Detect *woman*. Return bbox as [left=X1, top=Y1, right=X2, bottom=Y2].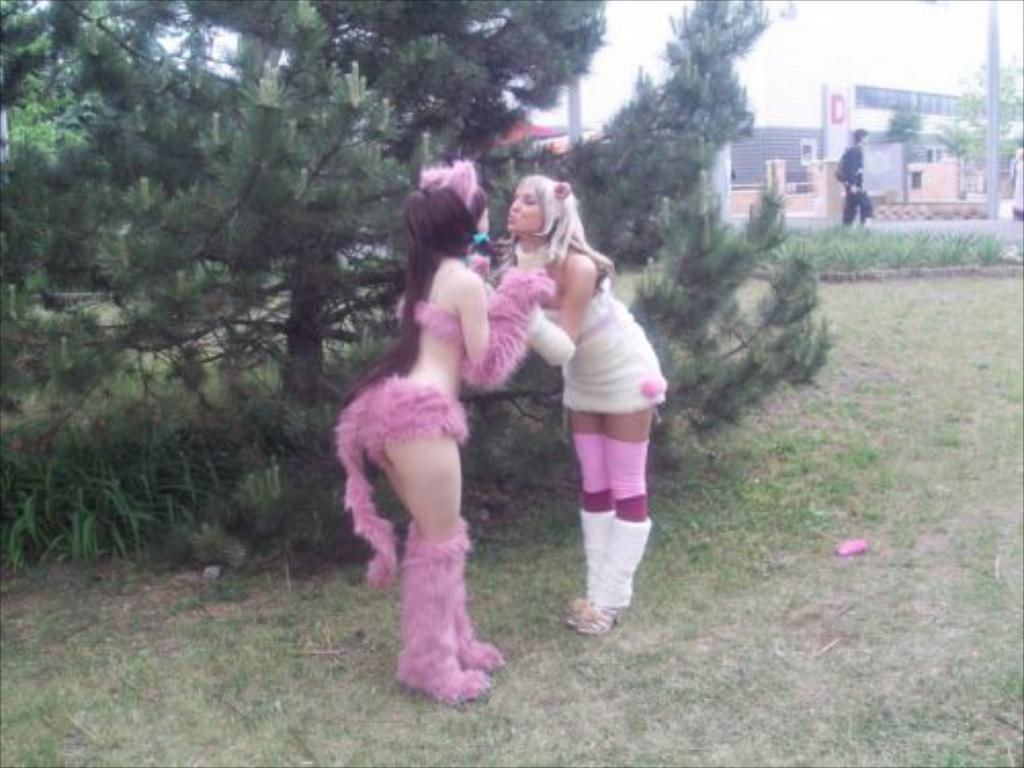
[left=334, top=170, right=514, bottom=739].
